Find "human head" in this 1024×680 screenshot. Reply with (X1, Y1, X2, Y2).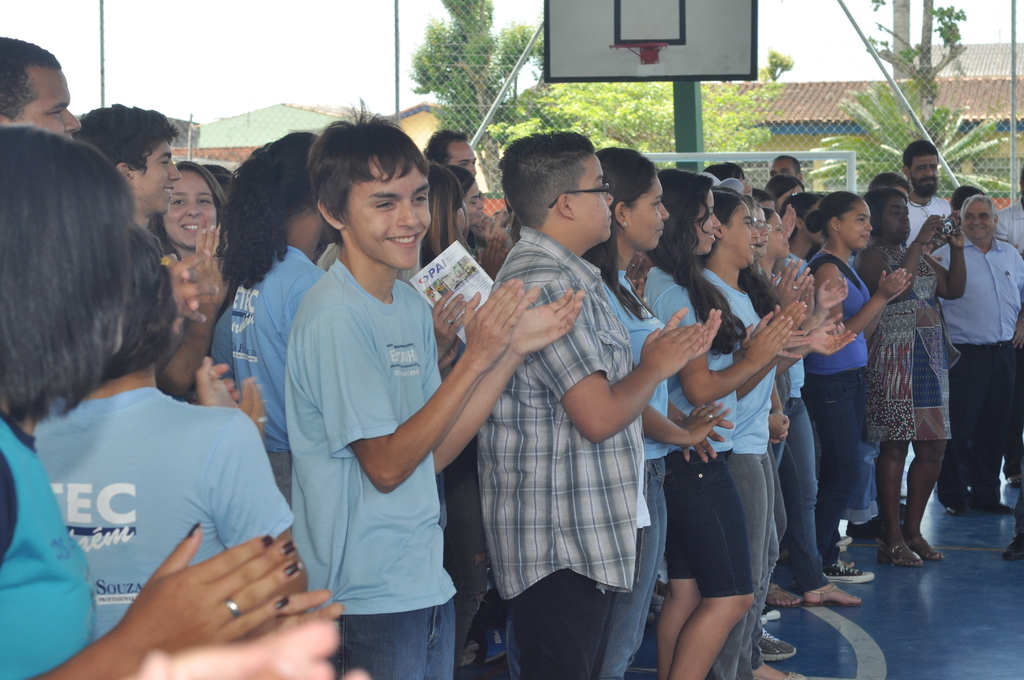
(710, 193, 762, 270).
